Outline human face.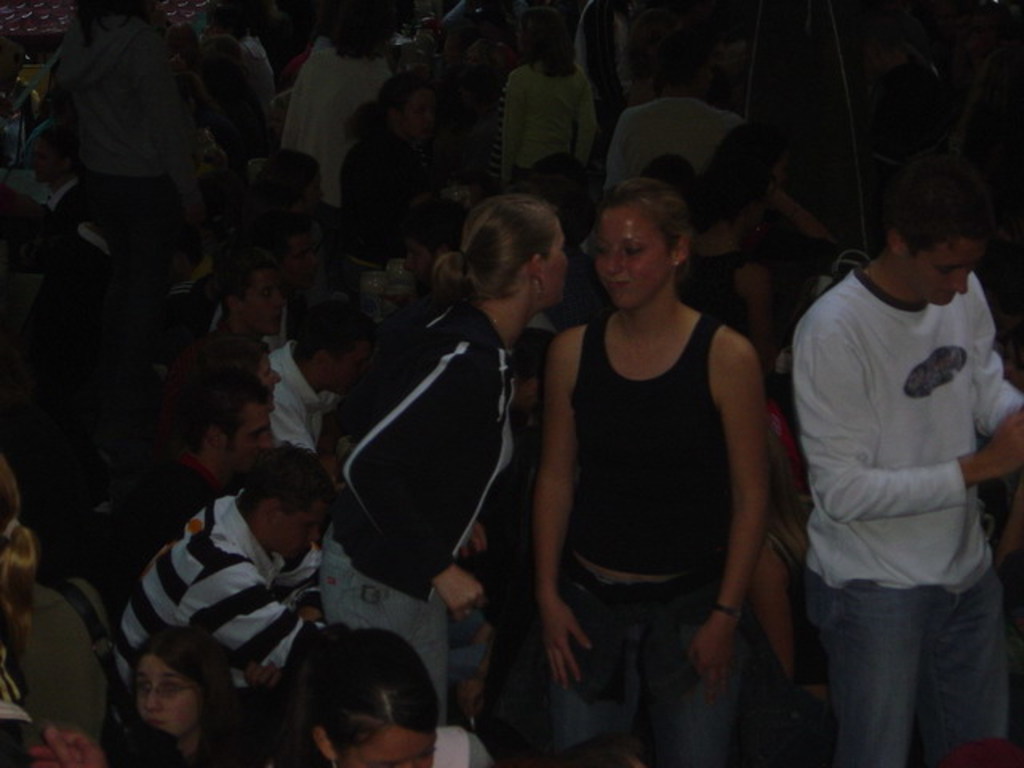
Outline: <bbox>283, 232, 314, 283</bbox>.
